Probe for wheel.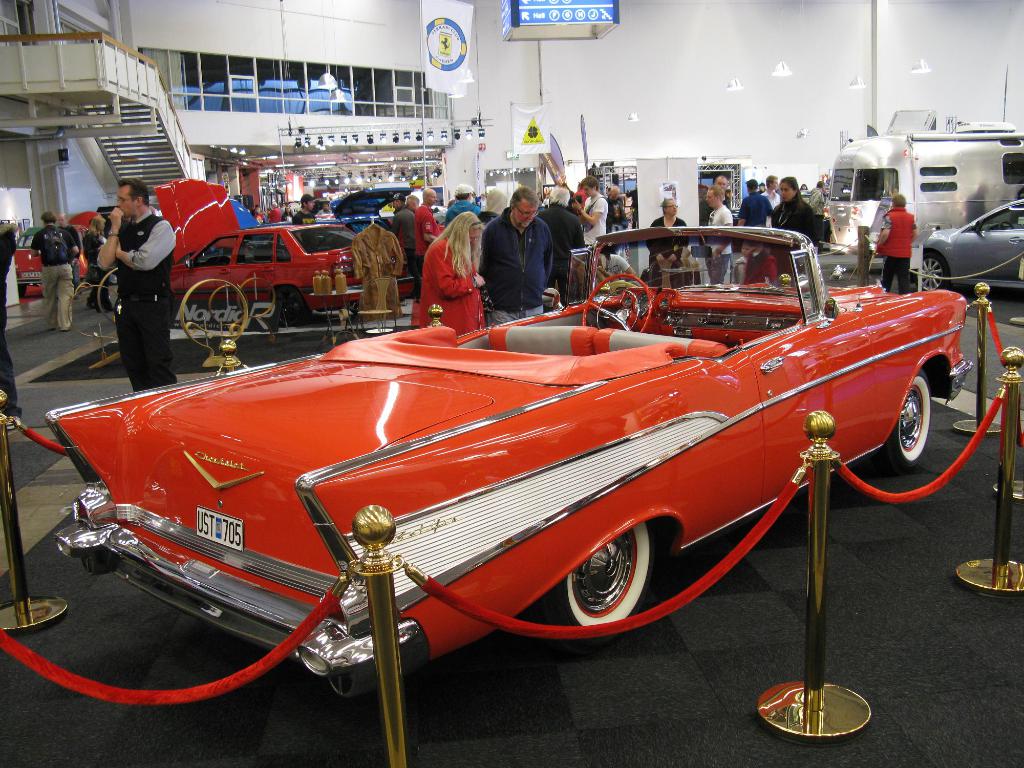
Probe result: bbox=(583, 274, 652, 333).
